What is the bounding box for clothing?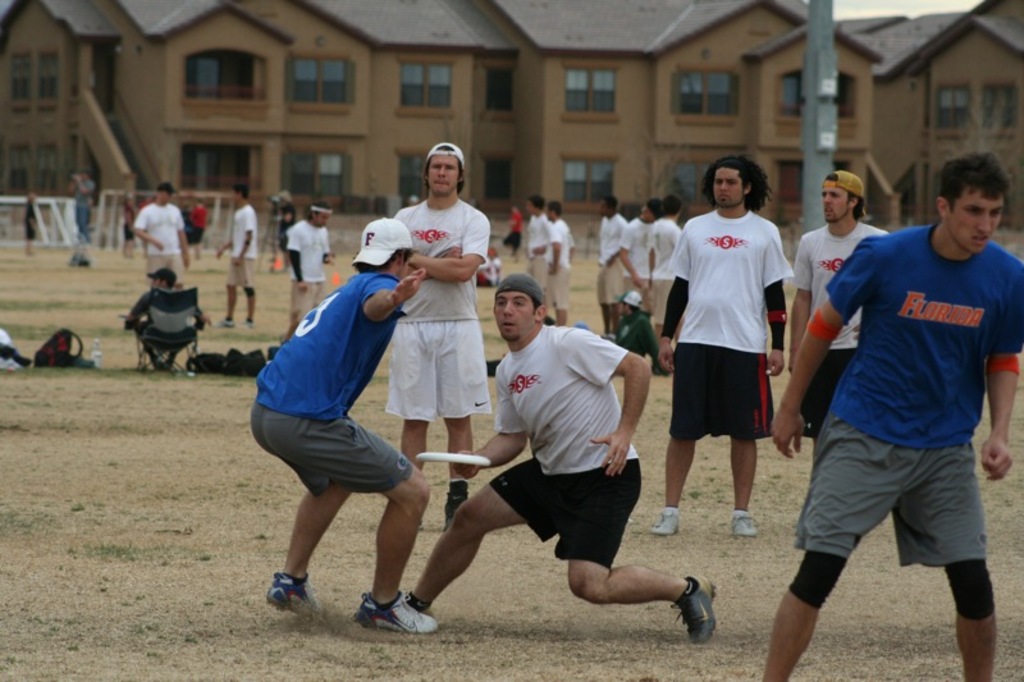
x1=794, y1=220, x2=892, y2=438.
